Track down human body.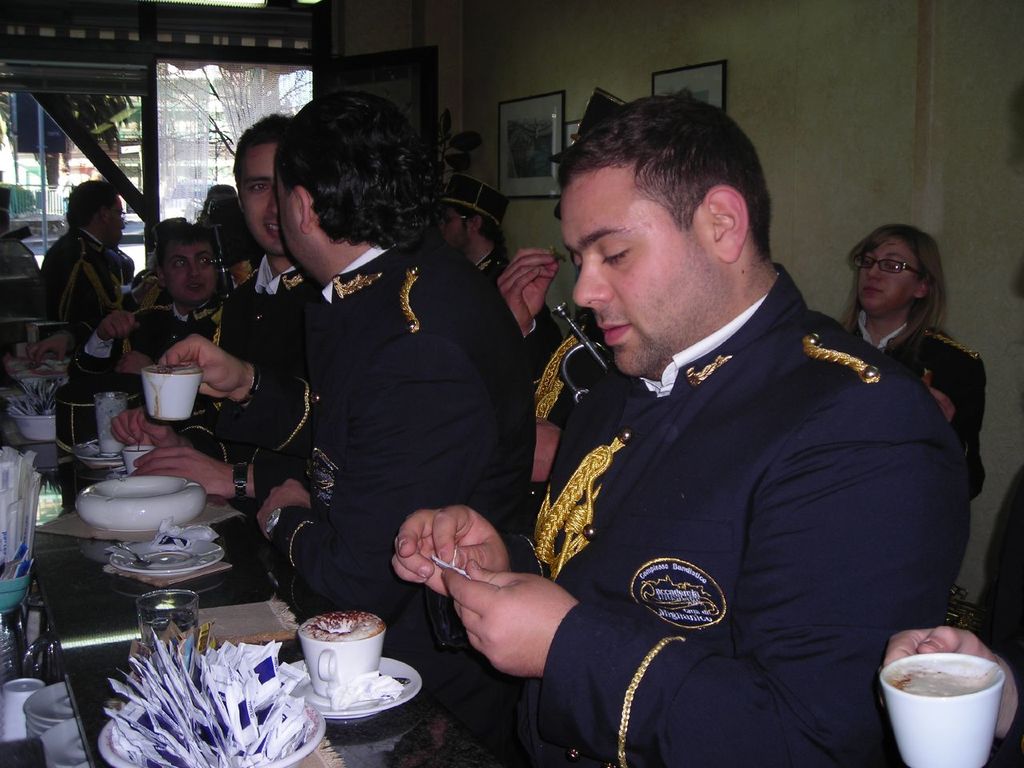
Tracked to 213:113:523:669.
